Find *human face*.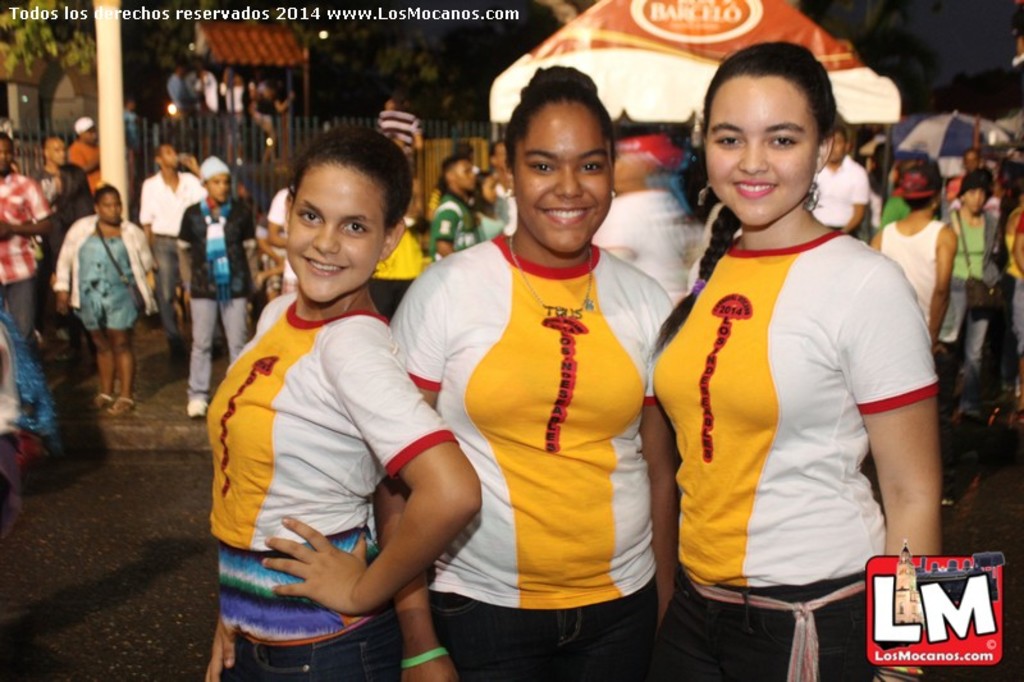
705,78,823,228.
